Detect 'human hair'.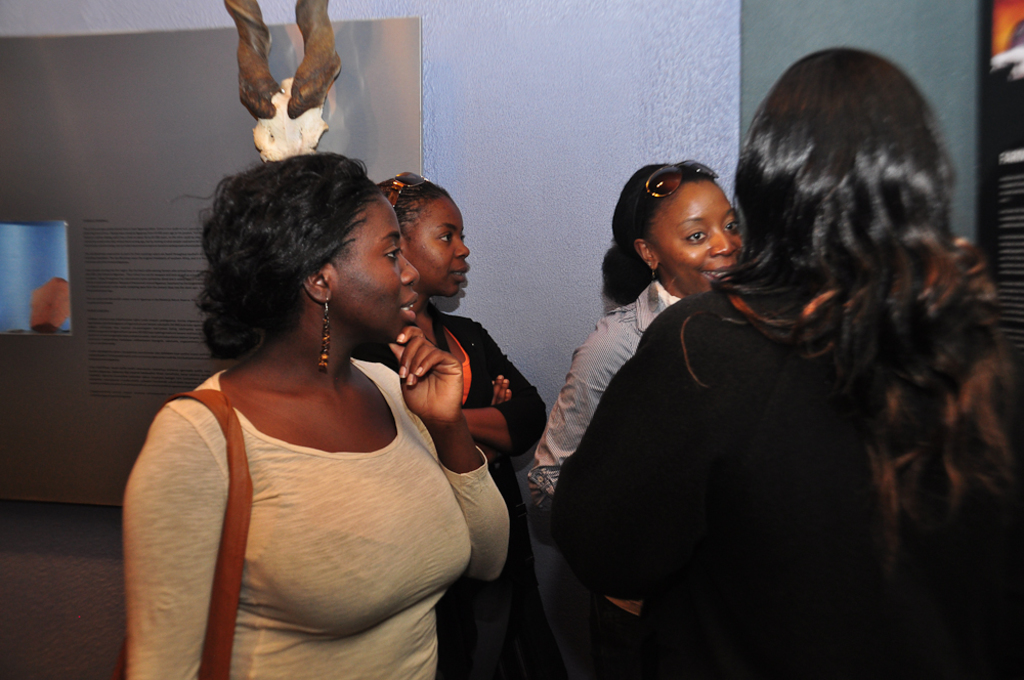
Detected at [174, 153, 379, 353].
